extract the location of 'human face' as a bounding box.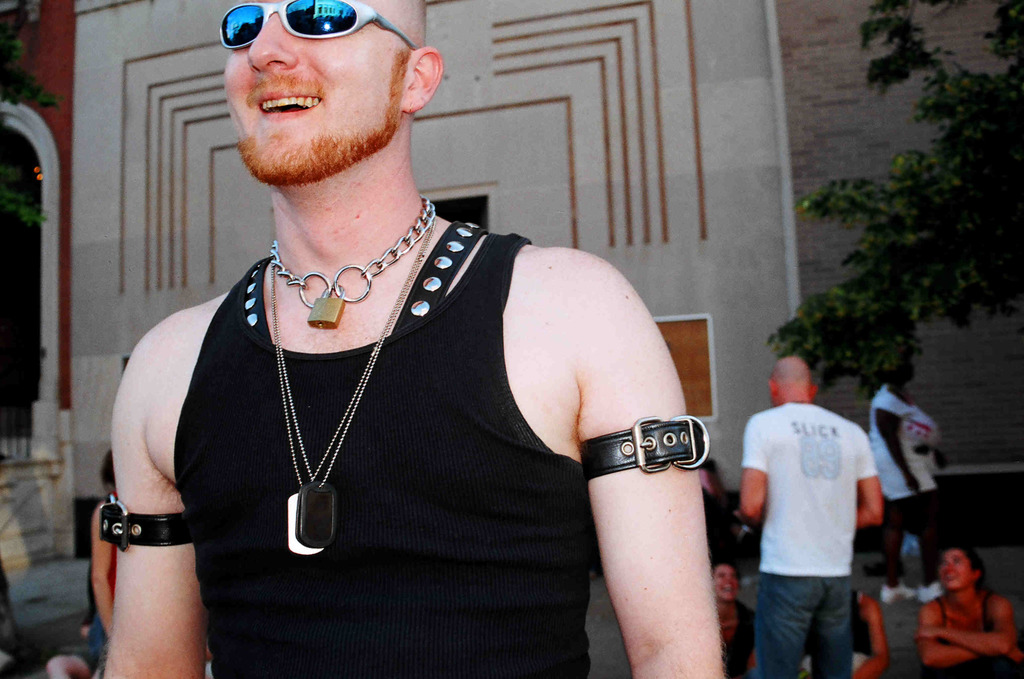
bbox(227, 0, 404, 161).
